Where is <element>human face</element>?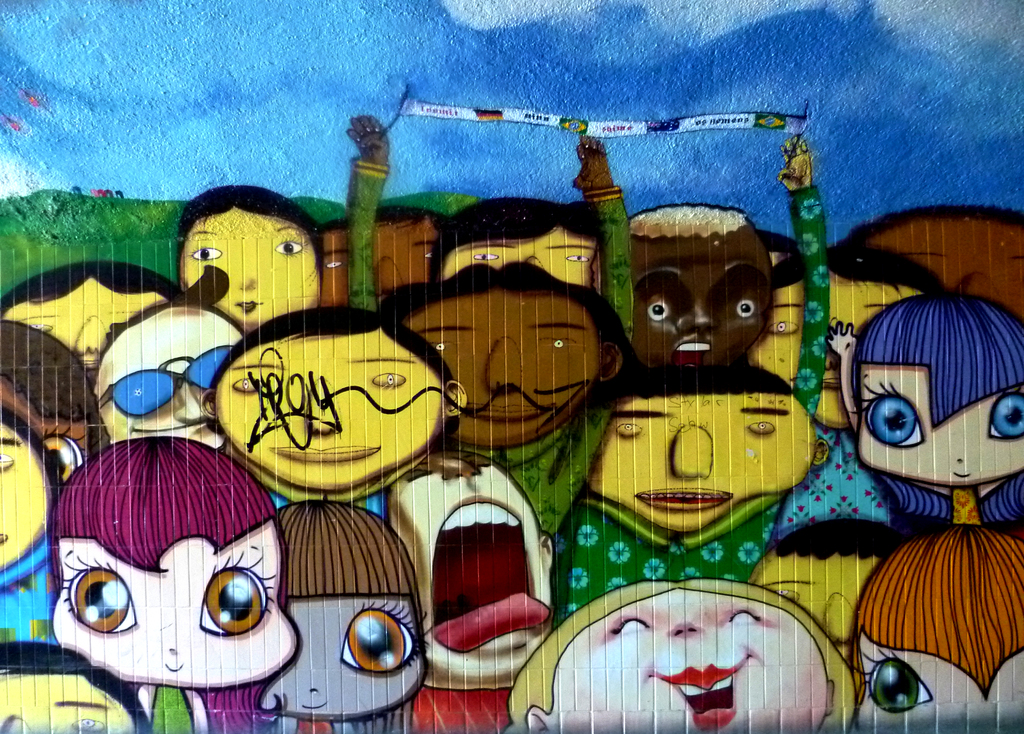
bbox(0, 423, 52, 574).
